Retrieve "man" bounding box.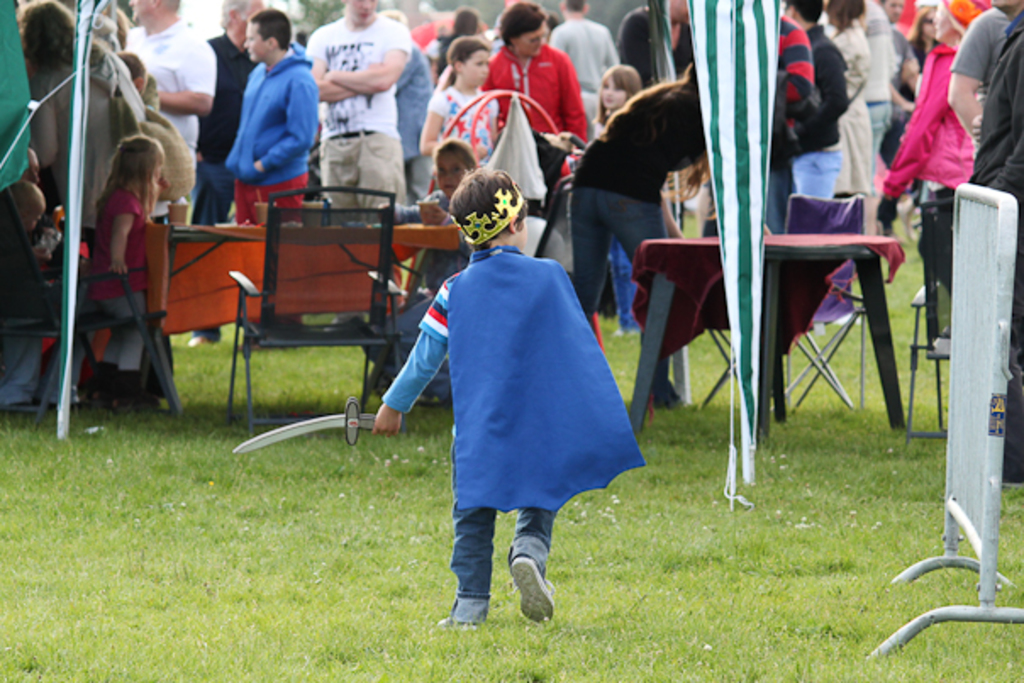
Bounding box: {"left": 782, "top": 0, "right": 841, "bottom": 203}.
